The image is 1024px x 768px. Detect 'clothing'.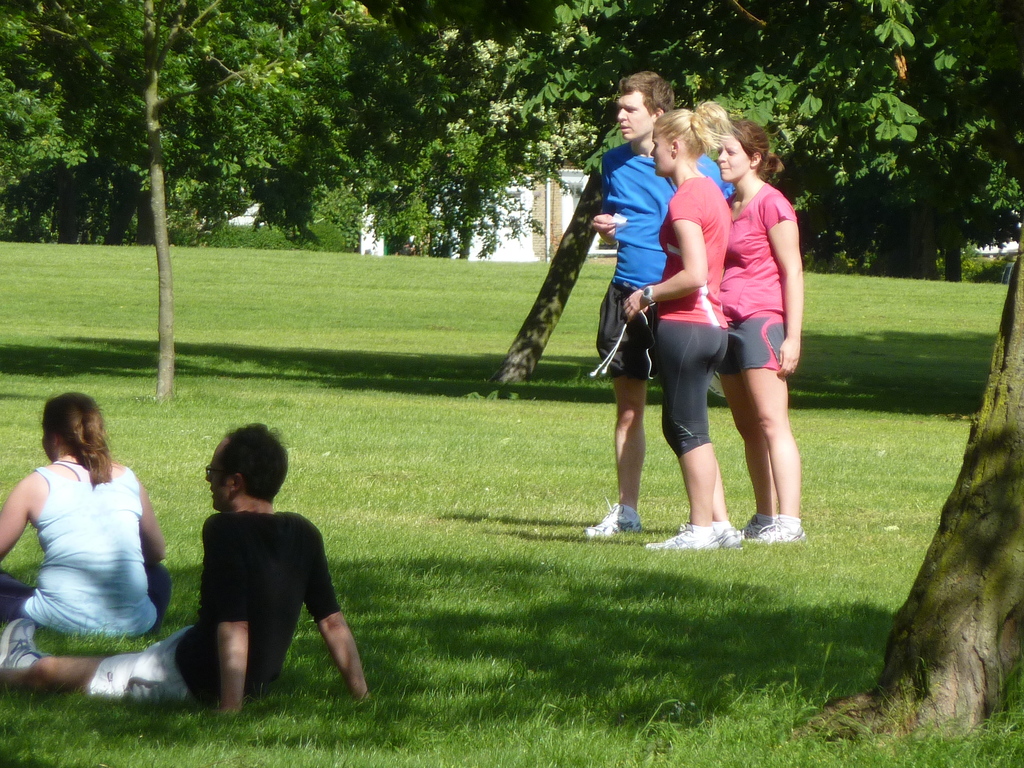
Detection: <box>722,303,789,376</box>.
